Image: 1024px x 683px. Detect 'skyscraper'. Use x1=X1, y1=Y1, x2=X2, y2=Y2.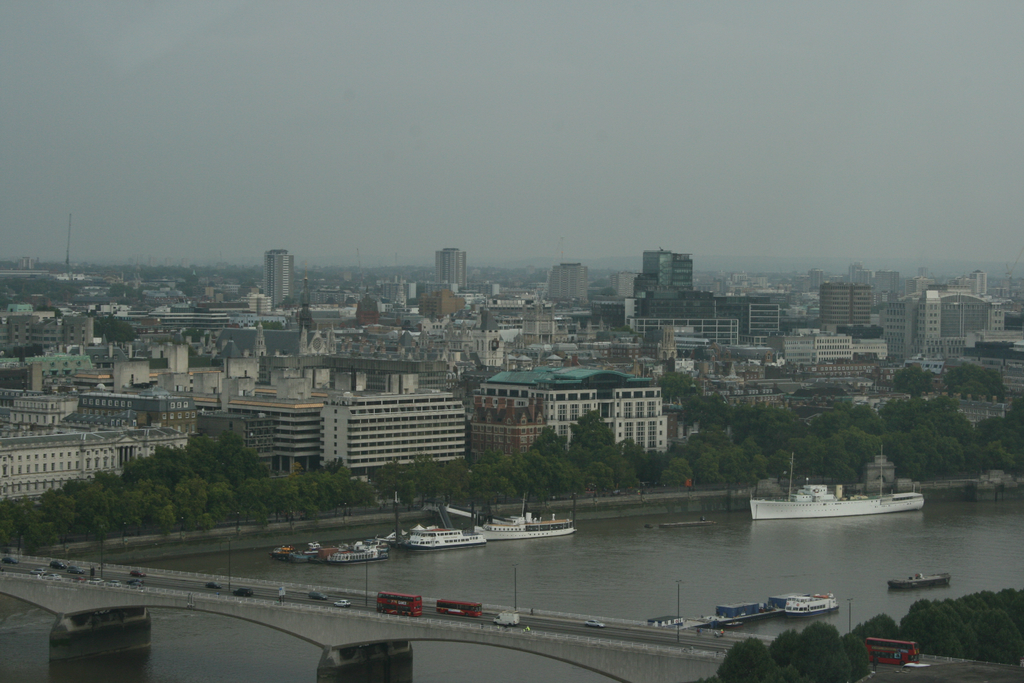
x1=634, y1=242, x2=697, y2=306.
